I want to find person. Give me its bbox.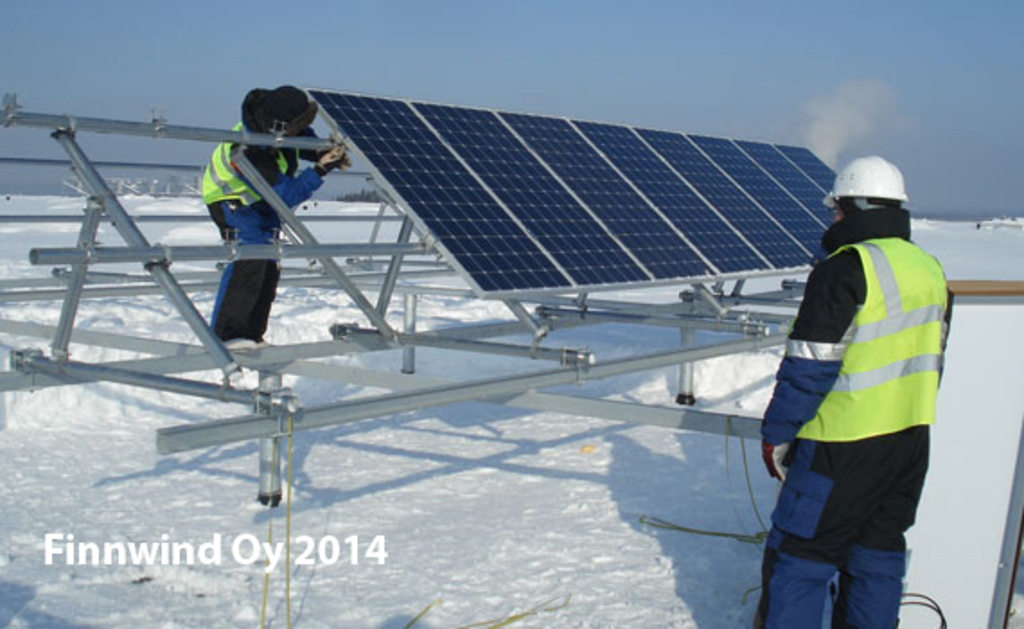
<bbox>194, 83, 349, 352</bbox>.
